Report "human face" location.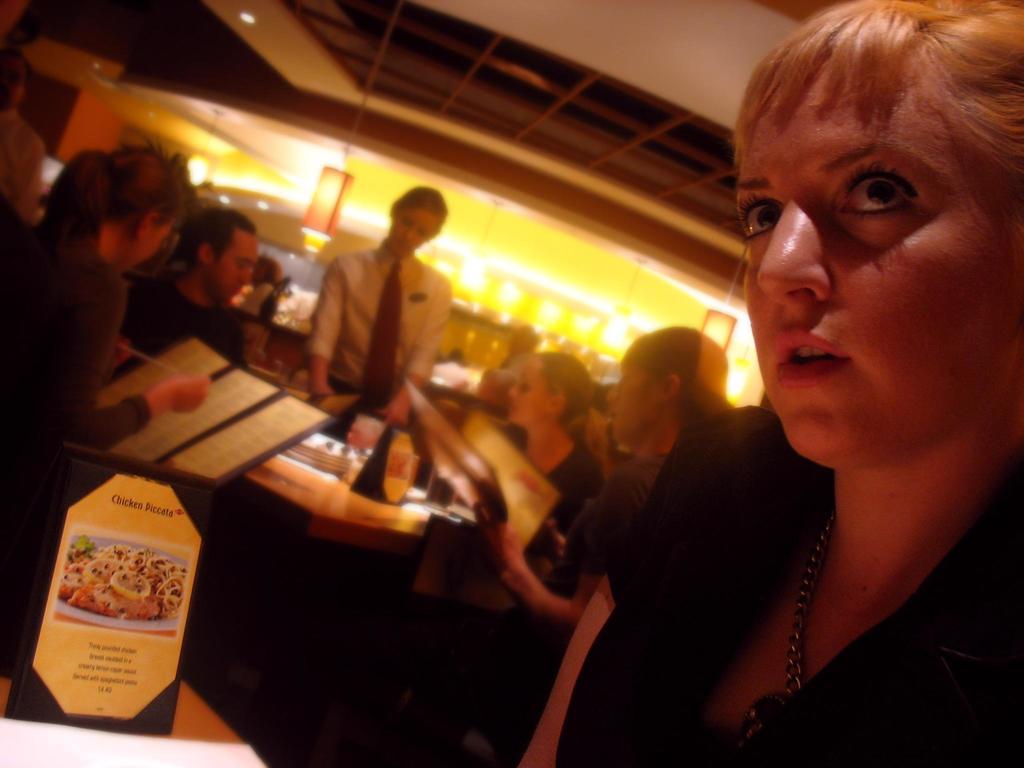
Report: rect(608, 361, 662, 443).
